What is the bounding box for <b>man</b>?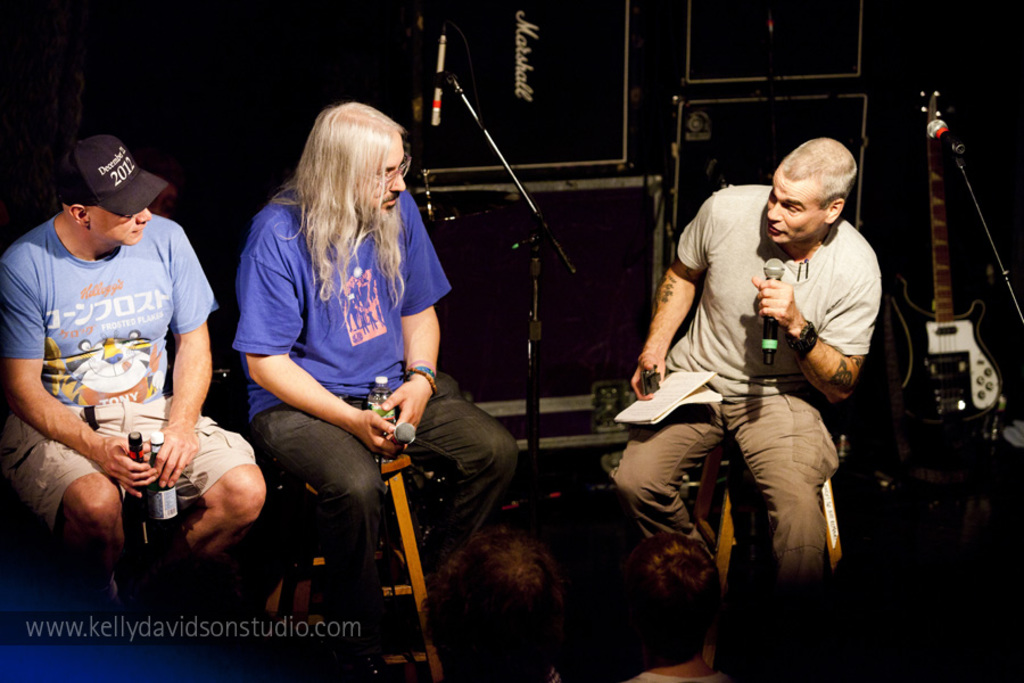
region(606, 141, 876, 682).
